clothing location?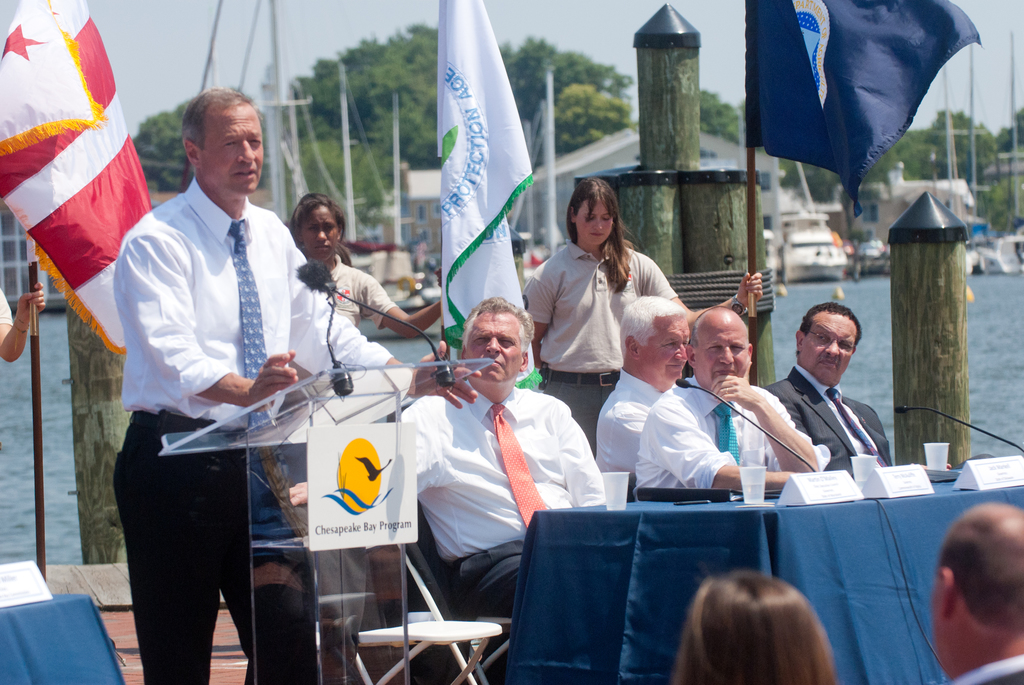
bbox(527, 240, 684, 461)
